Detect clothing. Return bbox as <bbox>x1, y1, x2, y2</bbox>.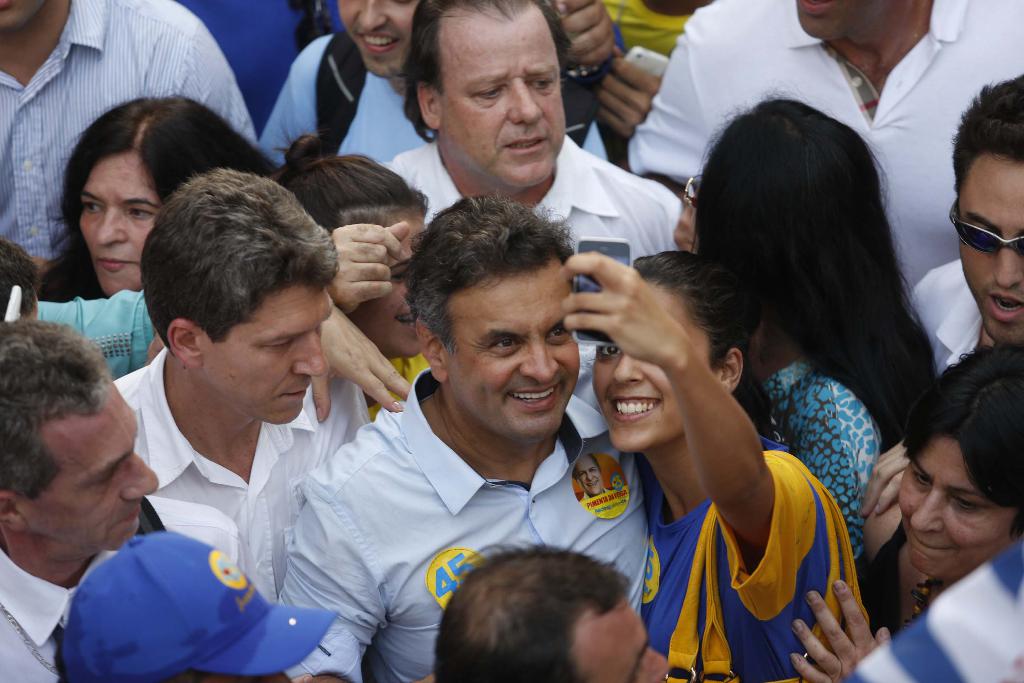
<bbox>104, 346, 376, 598</bbox>.
